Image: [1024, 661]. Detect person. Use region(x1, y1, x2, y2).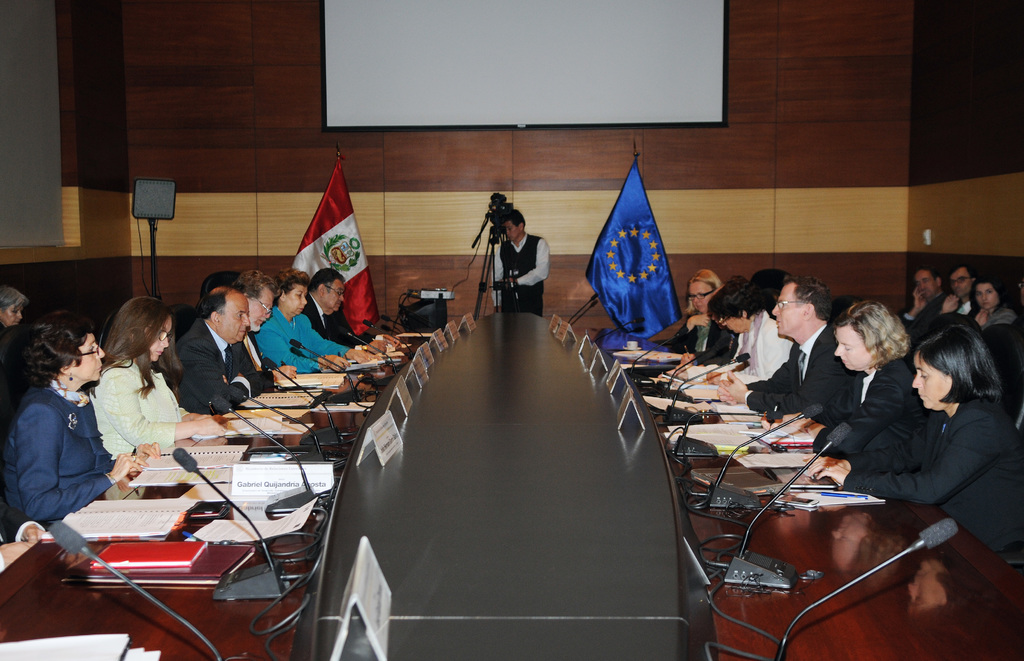
region(303, 269, 406, 358).
